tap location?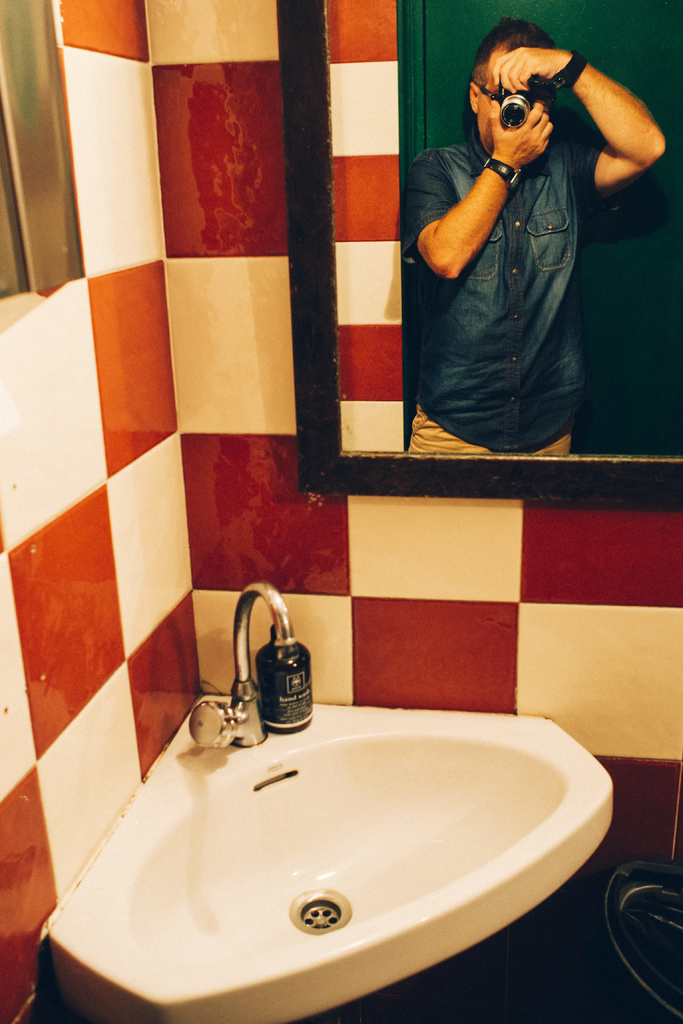
pyautogui.locateOnScreen(197, 606, 331, 761)
